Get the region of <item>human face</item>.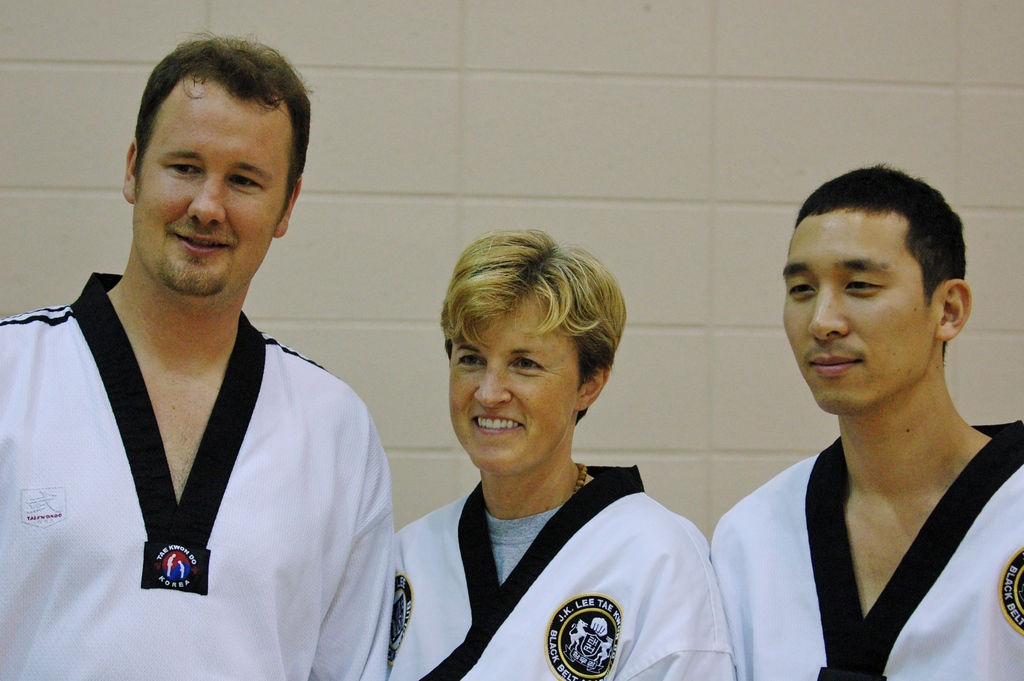
{"left": 447, "top": 285, "right": 579, "bottom": 476}.
